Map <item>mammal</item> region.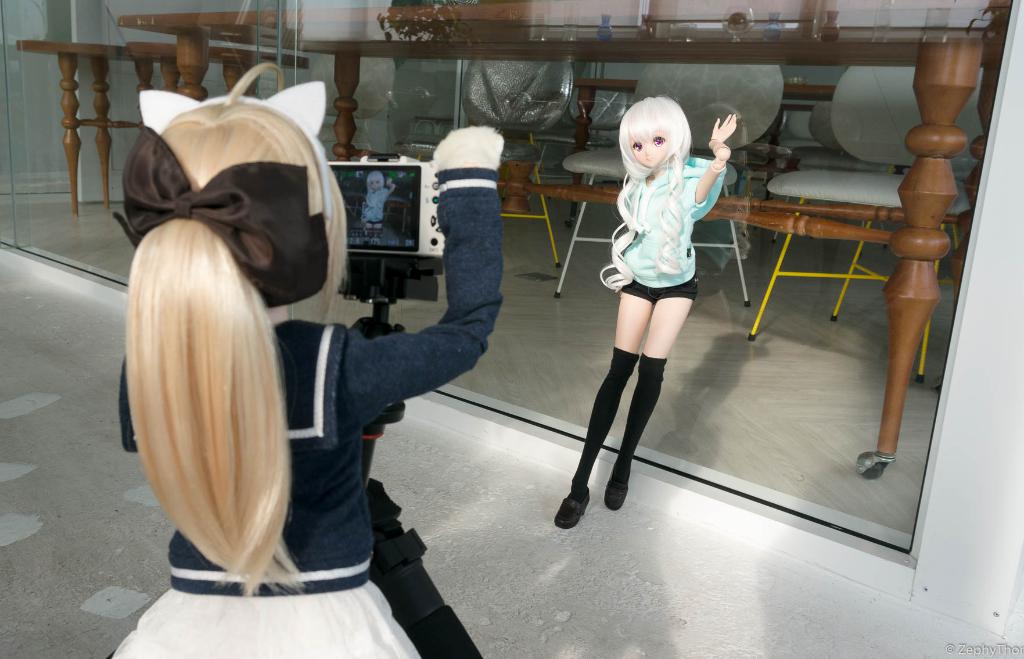
Mapped to [125, 61, 501, 657].
